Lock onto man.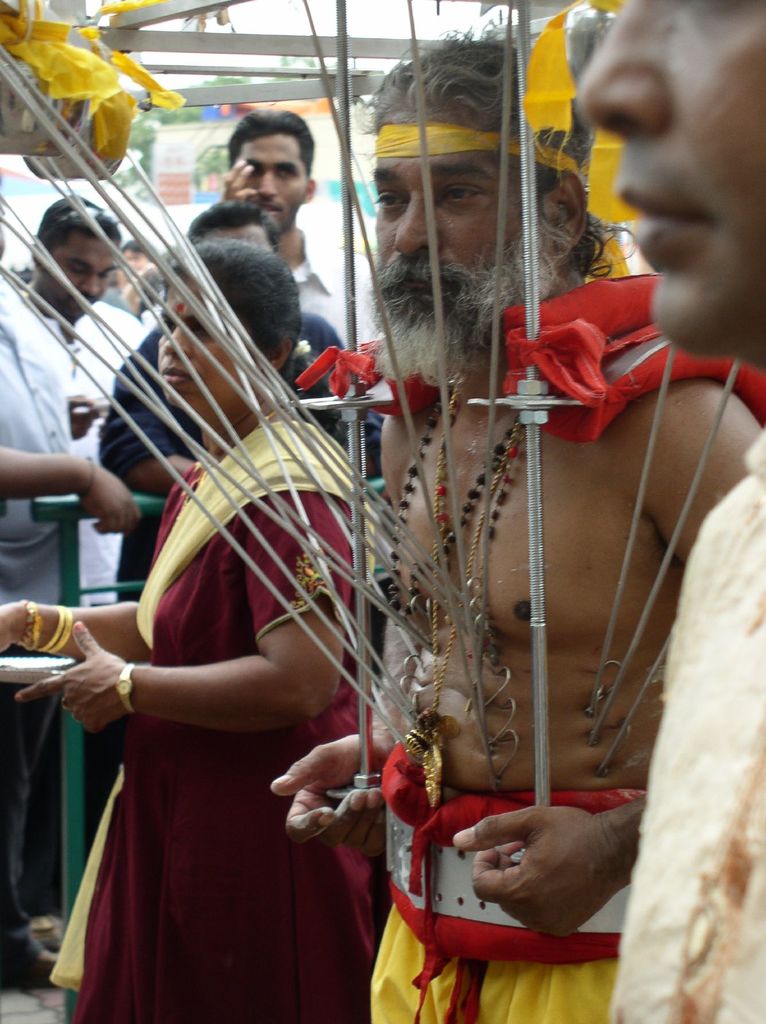
Locked: crop(93, 197, 377, 743).
